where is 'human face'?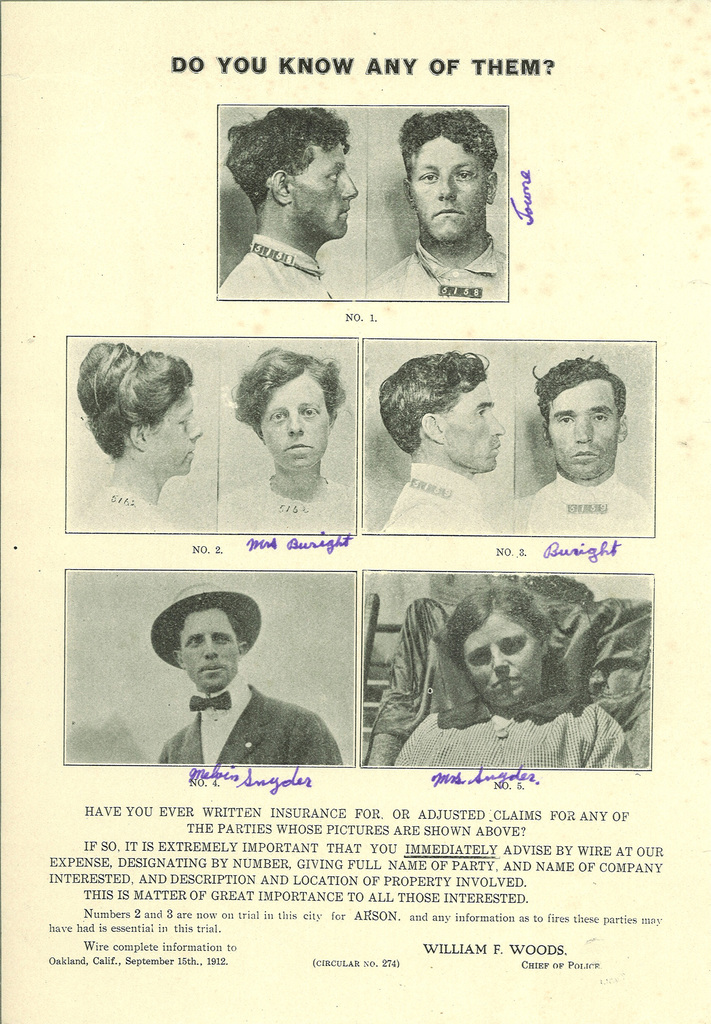
(x1=550, y1=387, x2=614, y2=484).
